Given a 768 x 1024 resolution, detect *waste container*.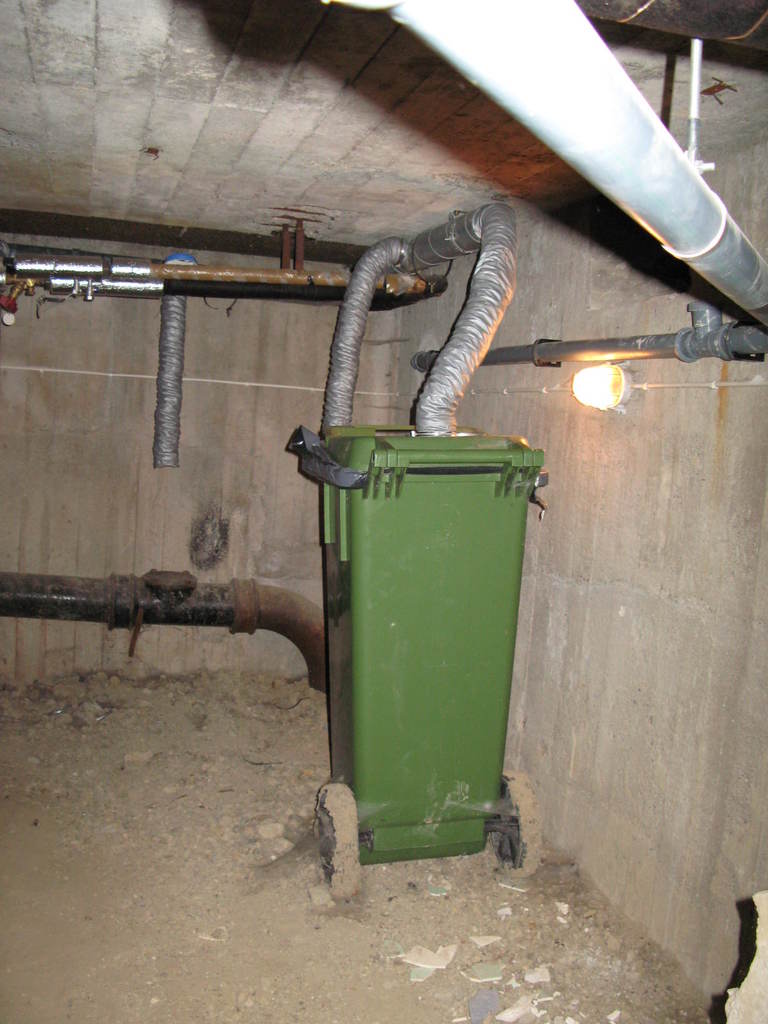
[x1=299, y1=326, x2=543, y2=870].
